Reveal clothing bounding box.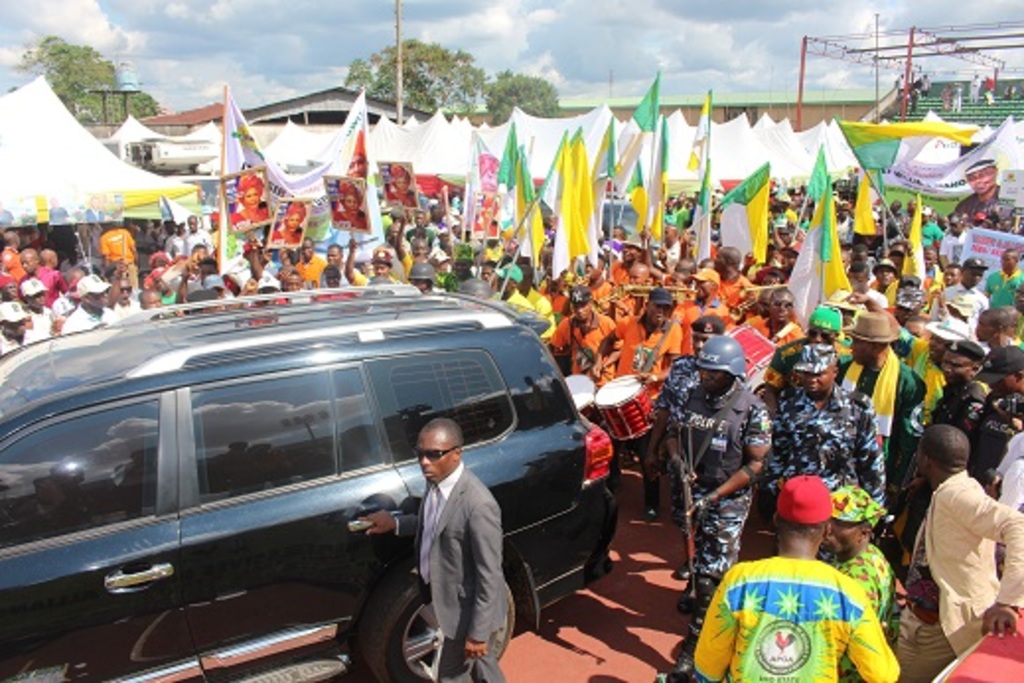
Revealed: rect(298, 247, 328, 294).
